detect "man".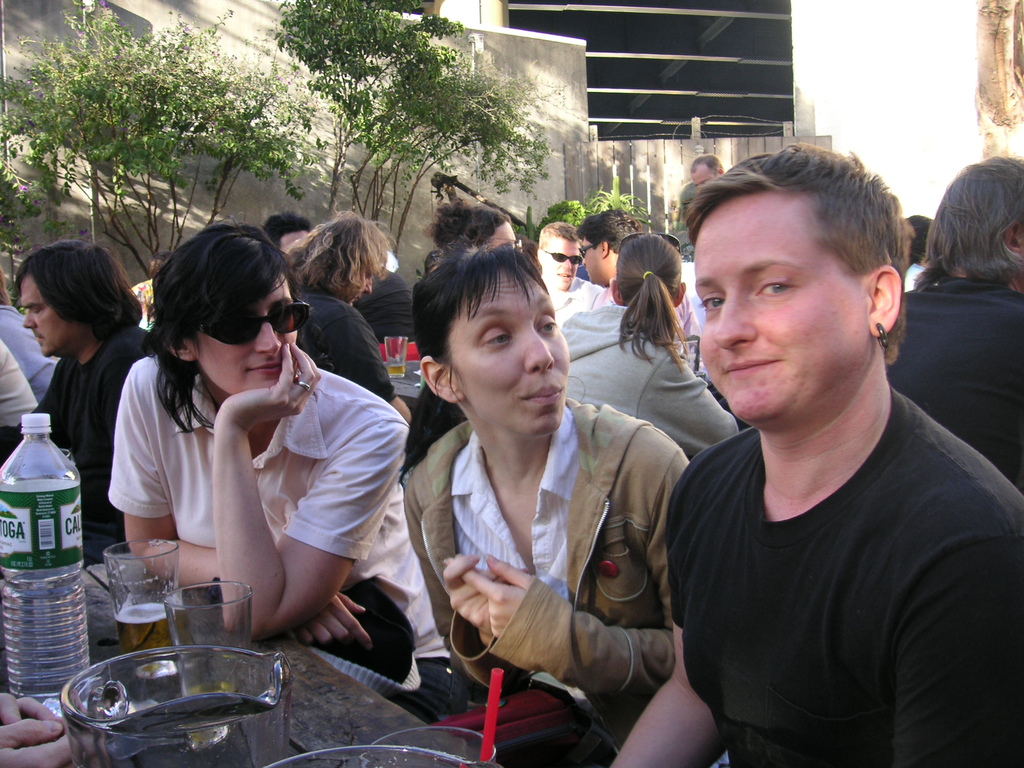
Detected at 879 151 1023 495.
